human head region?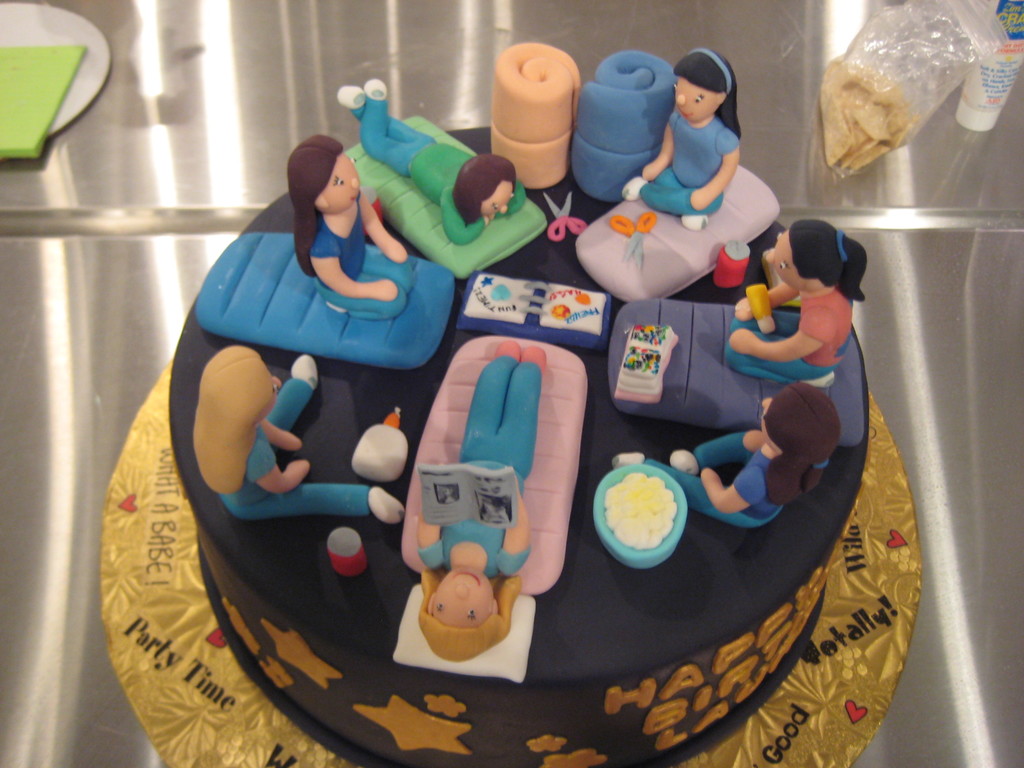
<region>416, 563, 510, 662</region>
